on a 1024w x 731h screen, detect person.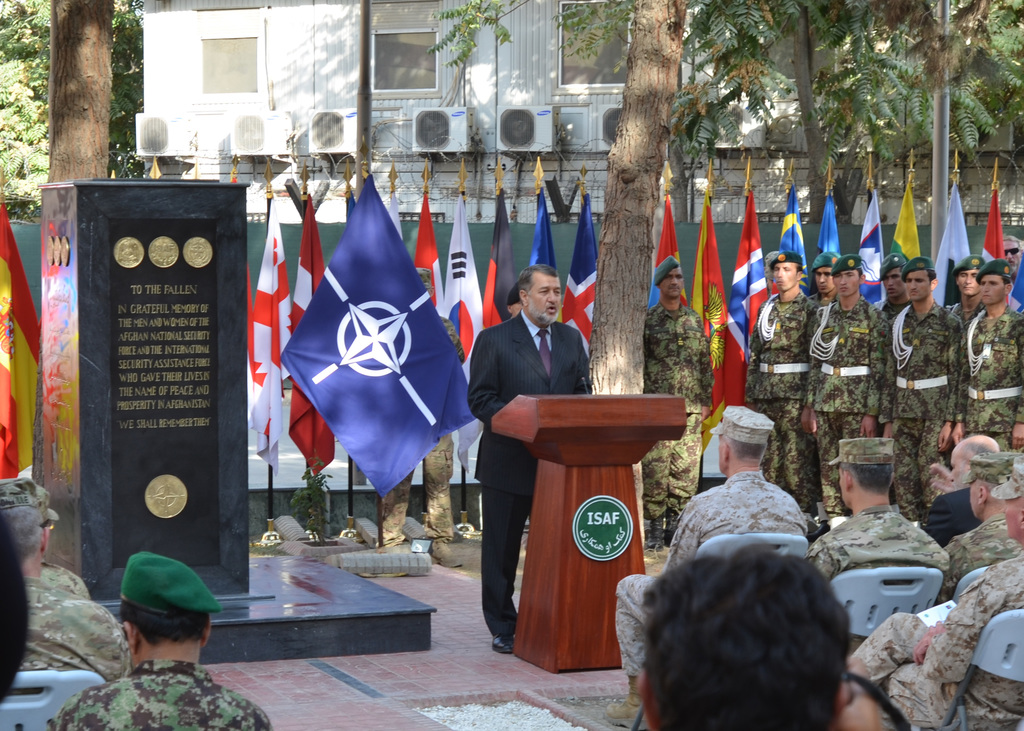
box=[636, 536, 848, 730].
